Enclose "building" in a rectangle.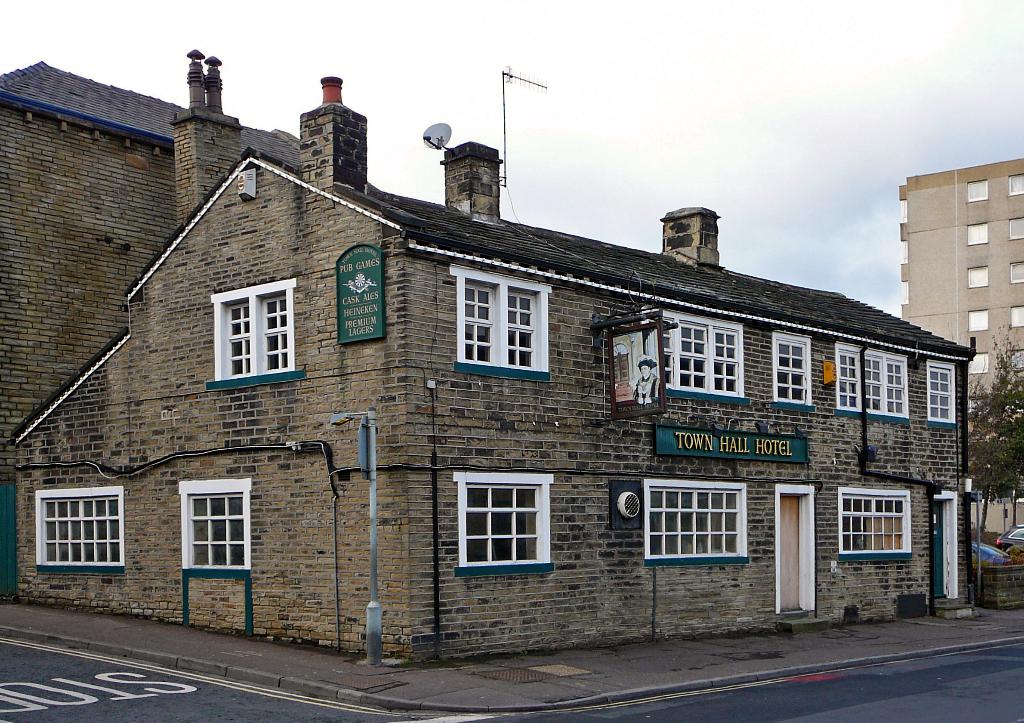
0:42:980:671.
